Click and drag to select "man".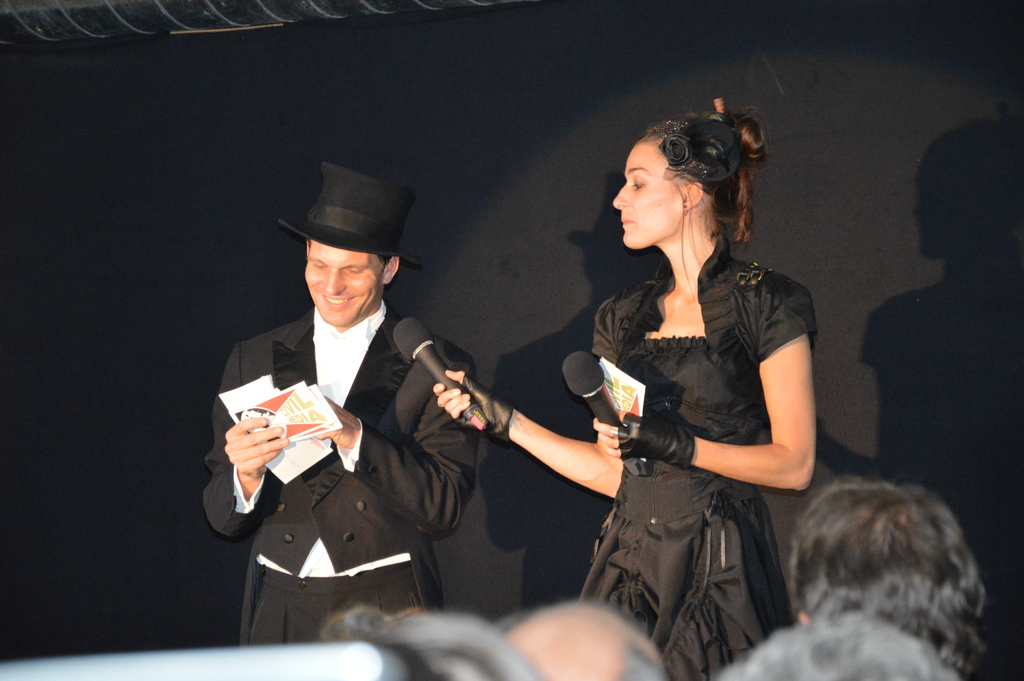
Selection: (198,166,500,645).
